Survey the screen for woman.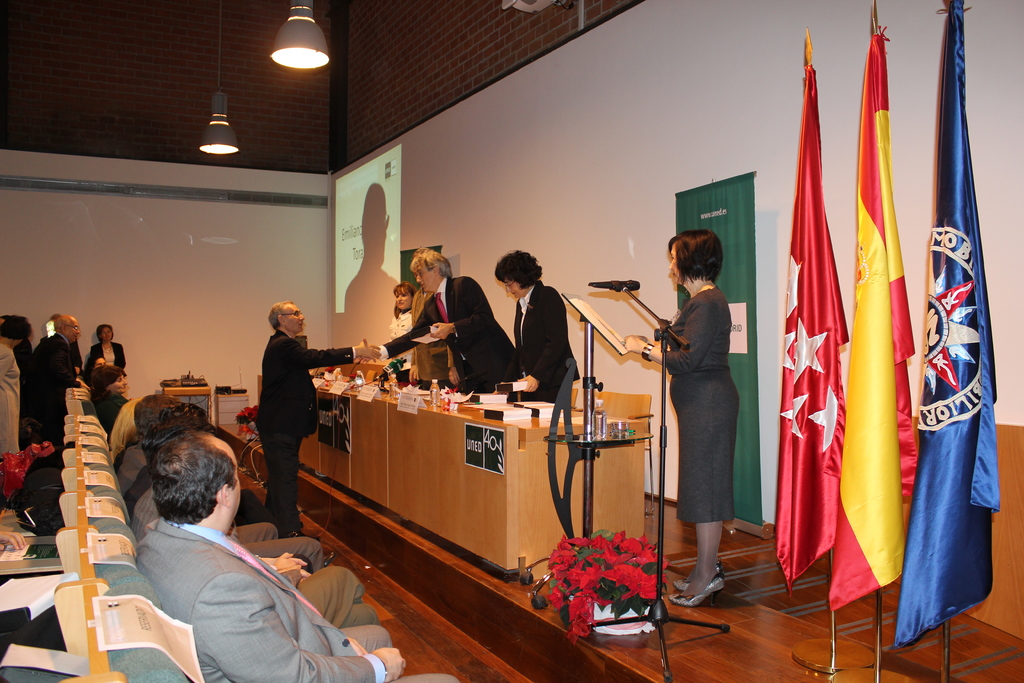
Survey found: detection(90, 365, 130, 436).
